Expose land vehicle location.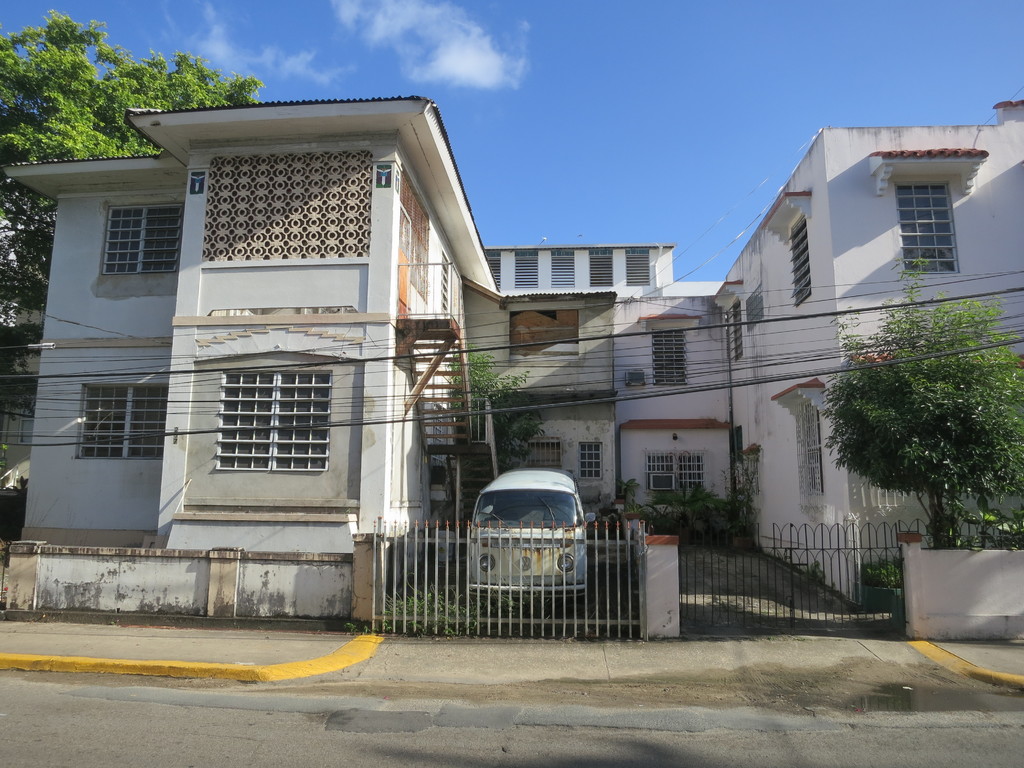
Exposed at <region>456, 460, 605, 618</region>.
